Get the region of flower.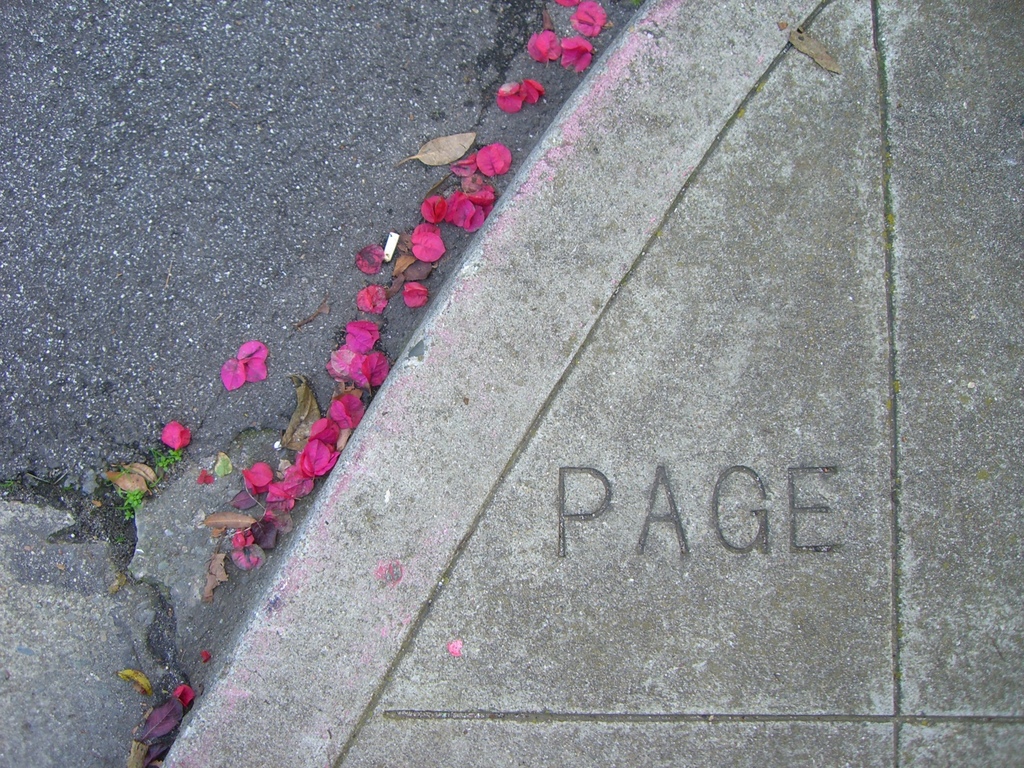
344,321,377,355.
